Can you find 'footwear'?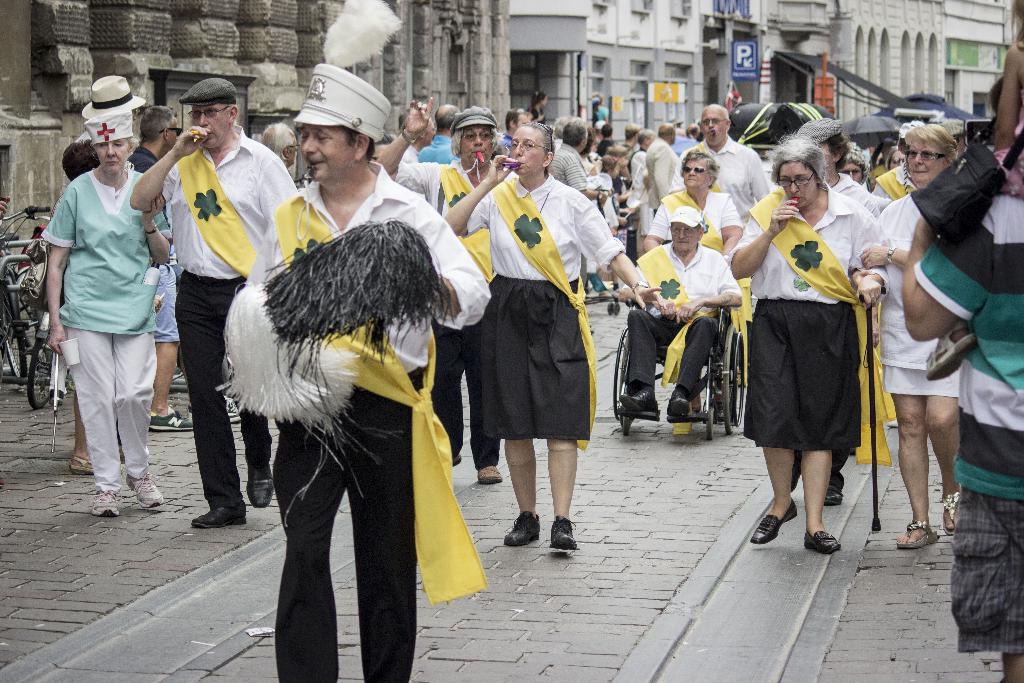
Yes, bounding box: (x1=193, y1=506, x2=247, y2=532).
